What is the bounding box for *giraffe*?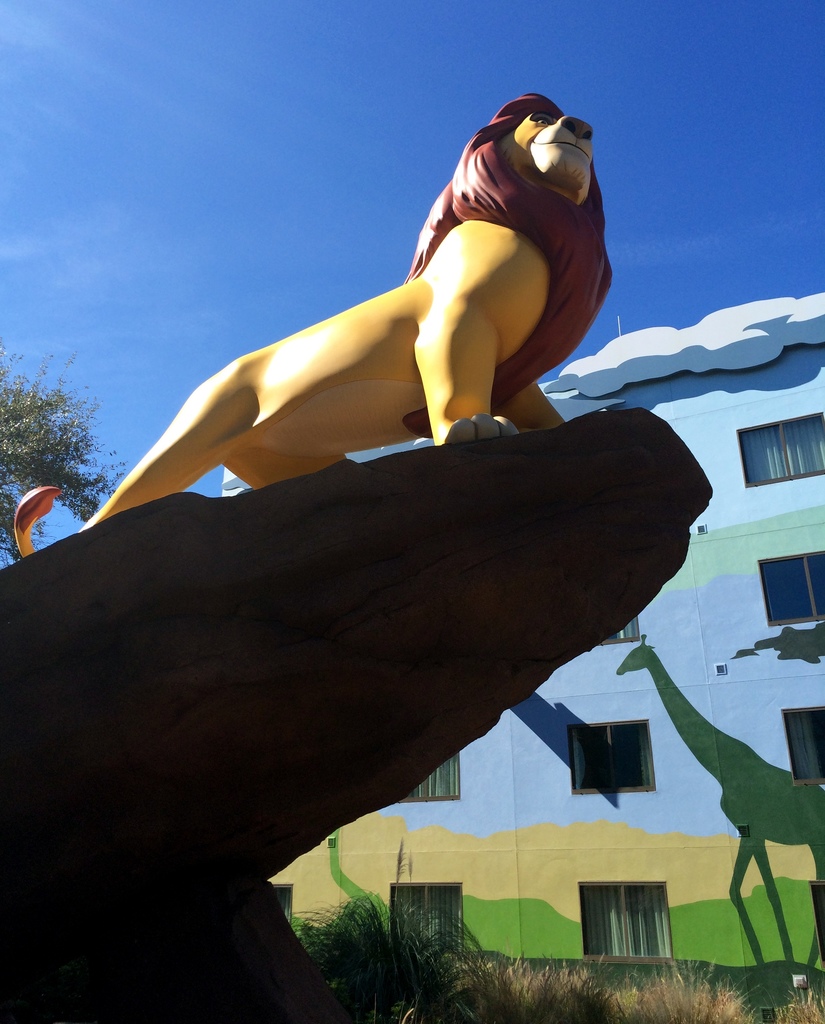
(616, 631, 824, 966).
